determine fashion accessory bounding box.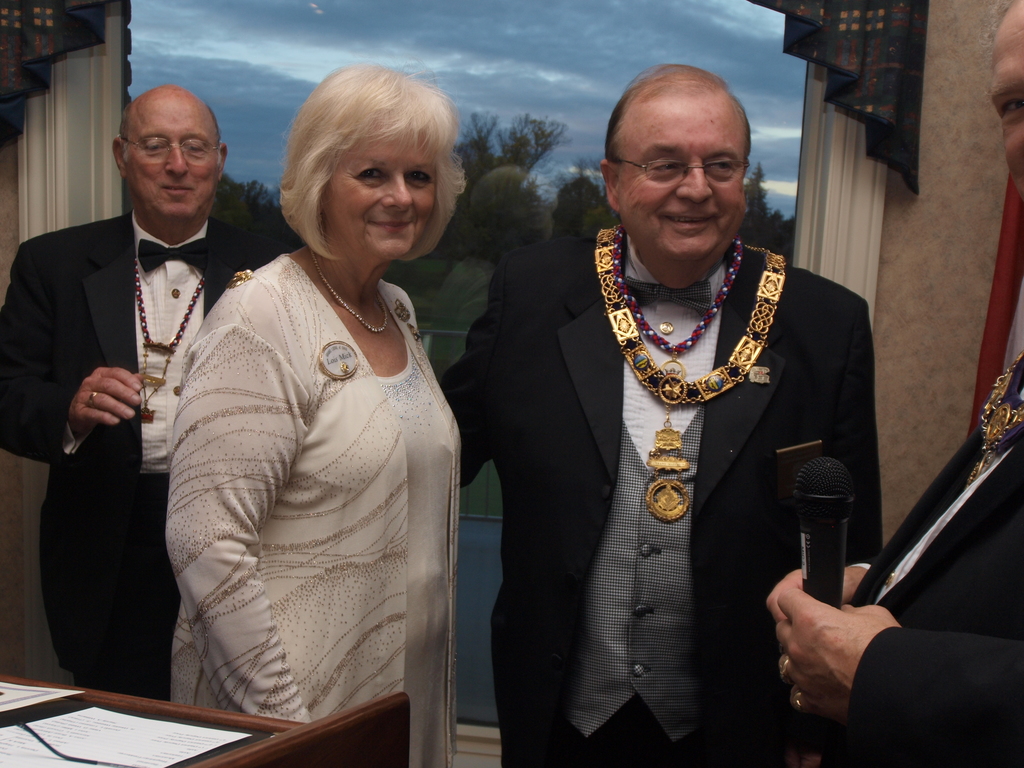
Determined: 118/137/223/170.
